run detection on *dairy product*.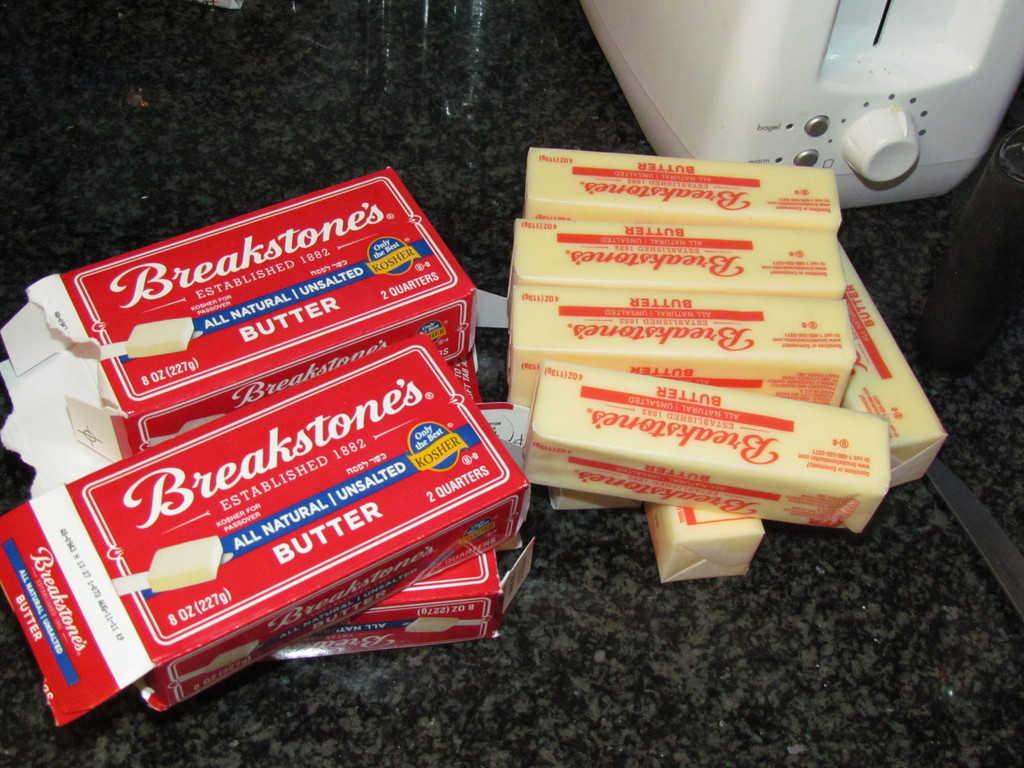
Result: (301, 563, 514, 658).
